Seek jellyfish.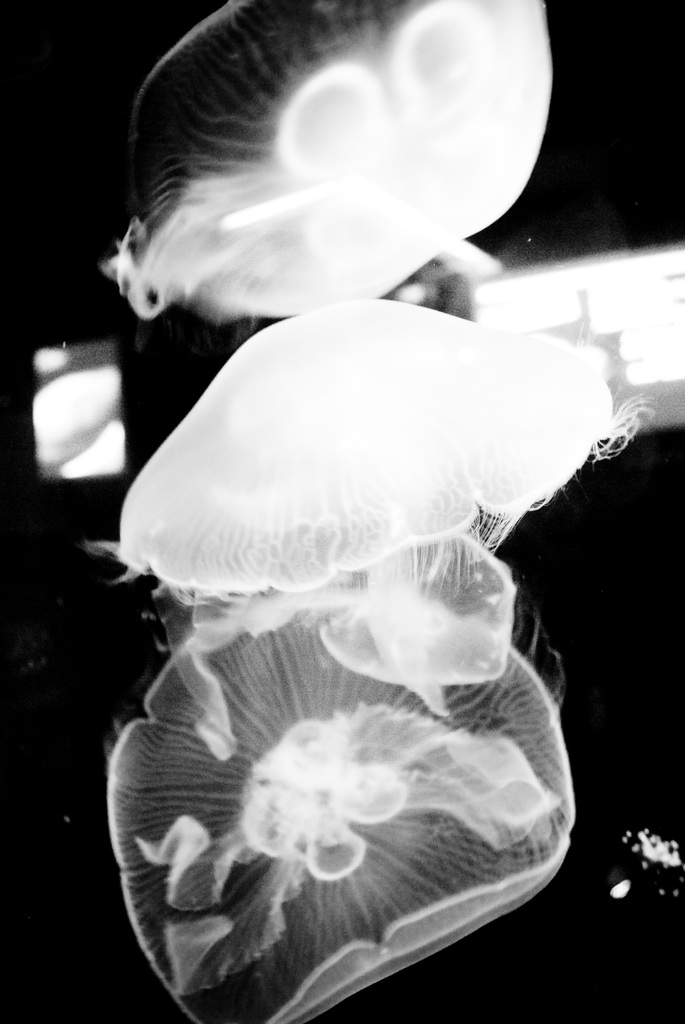
bbox=[93, 0, 555, 312].
